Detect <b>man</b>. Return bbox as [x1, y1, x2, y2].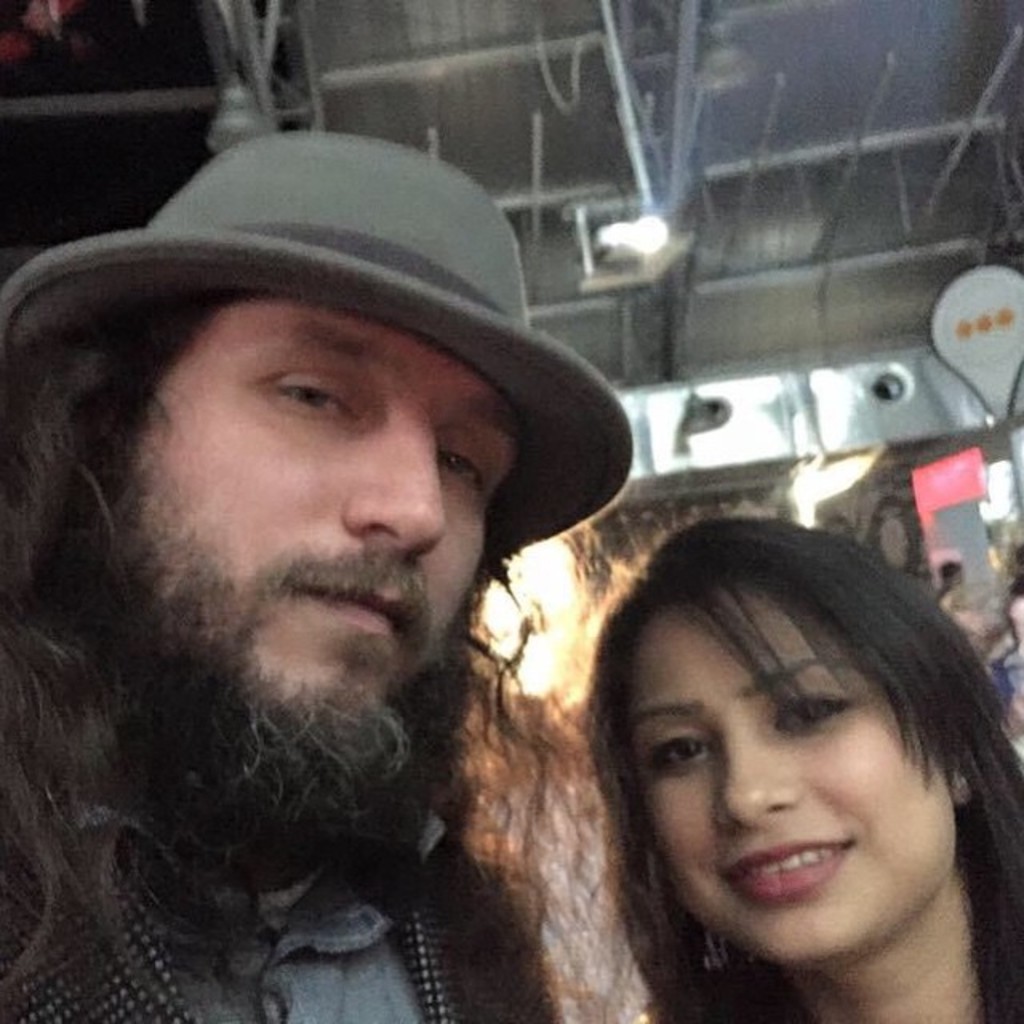
[51, 214, 622, 1005].
